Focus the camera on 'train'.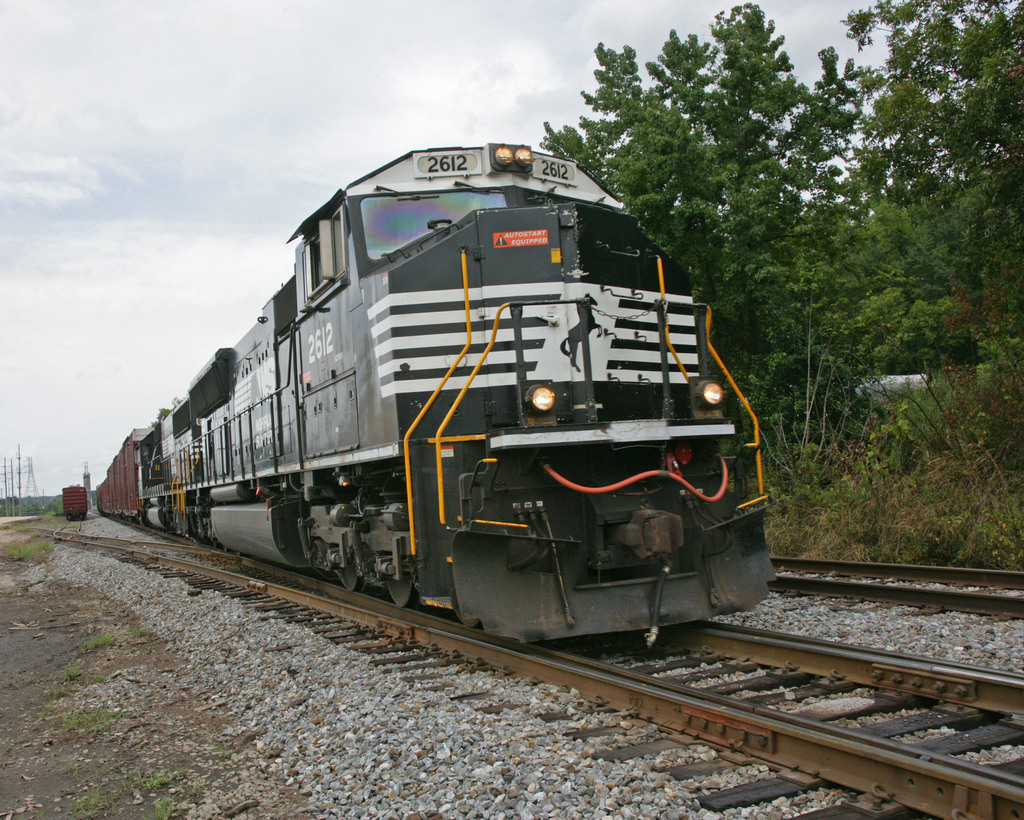
Focus region: {"x1": 95, "y1": 146, "x2": 777, "y2": 651}.
